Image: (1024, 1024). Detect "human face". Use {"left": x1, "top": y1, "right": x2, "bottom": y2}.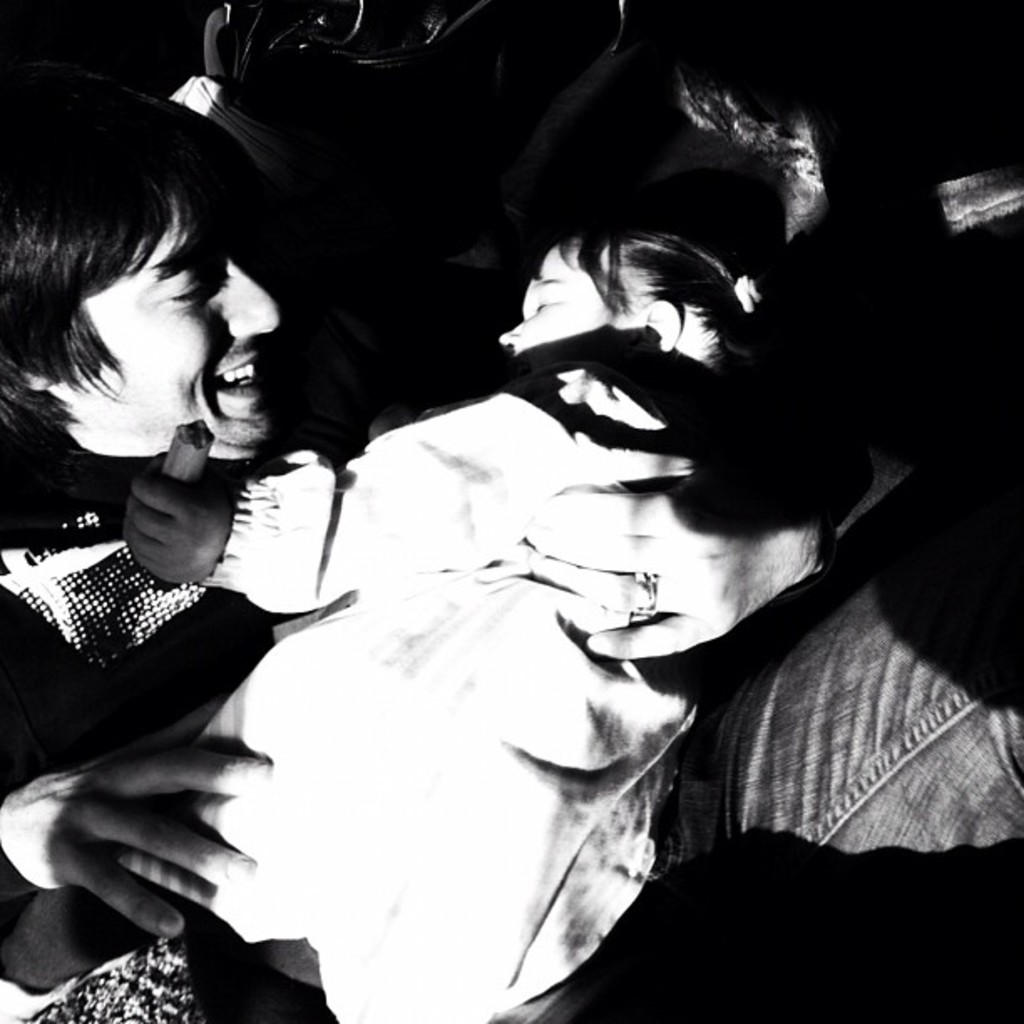
{"left": 30, "top": 141, "right": 278, "bottom": 465}.
